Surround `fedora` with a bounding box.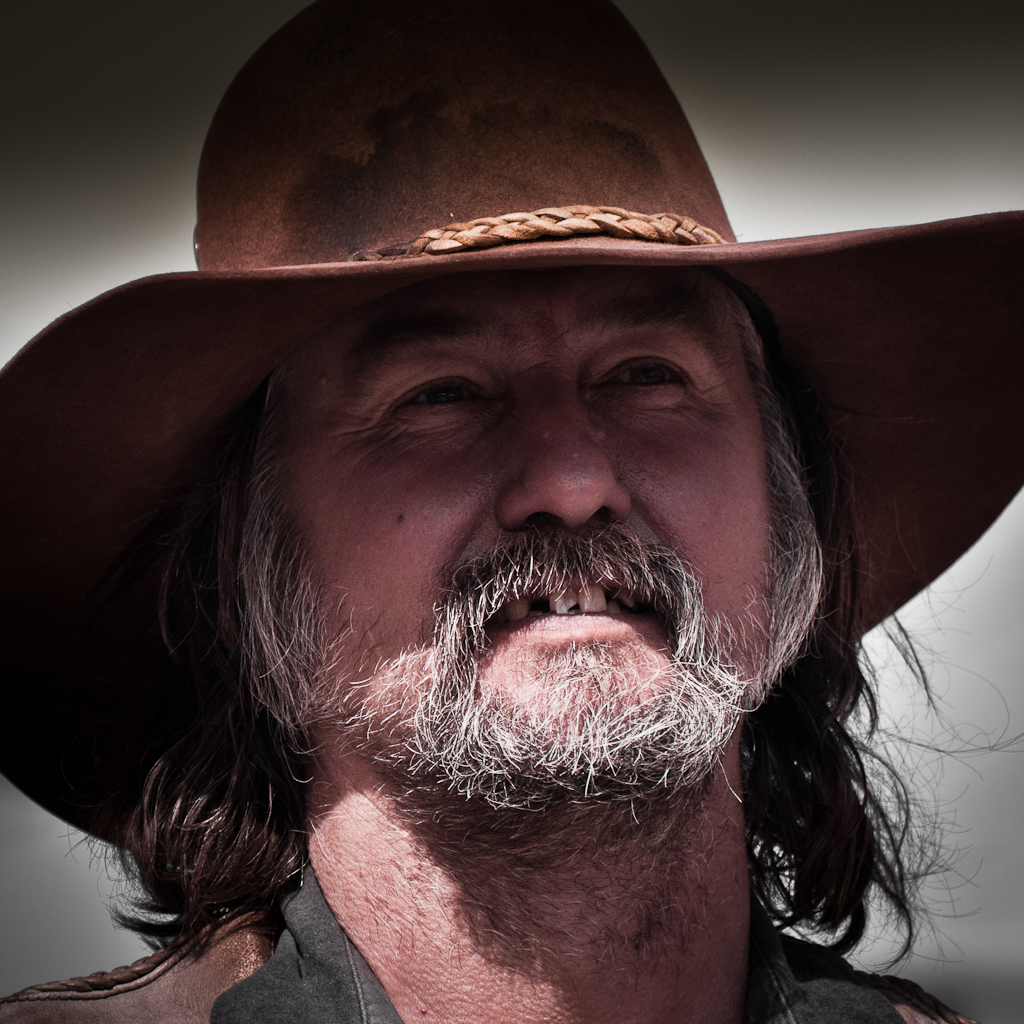
pyautogui.locateOnScreen(1, 0, 1023, 845).
